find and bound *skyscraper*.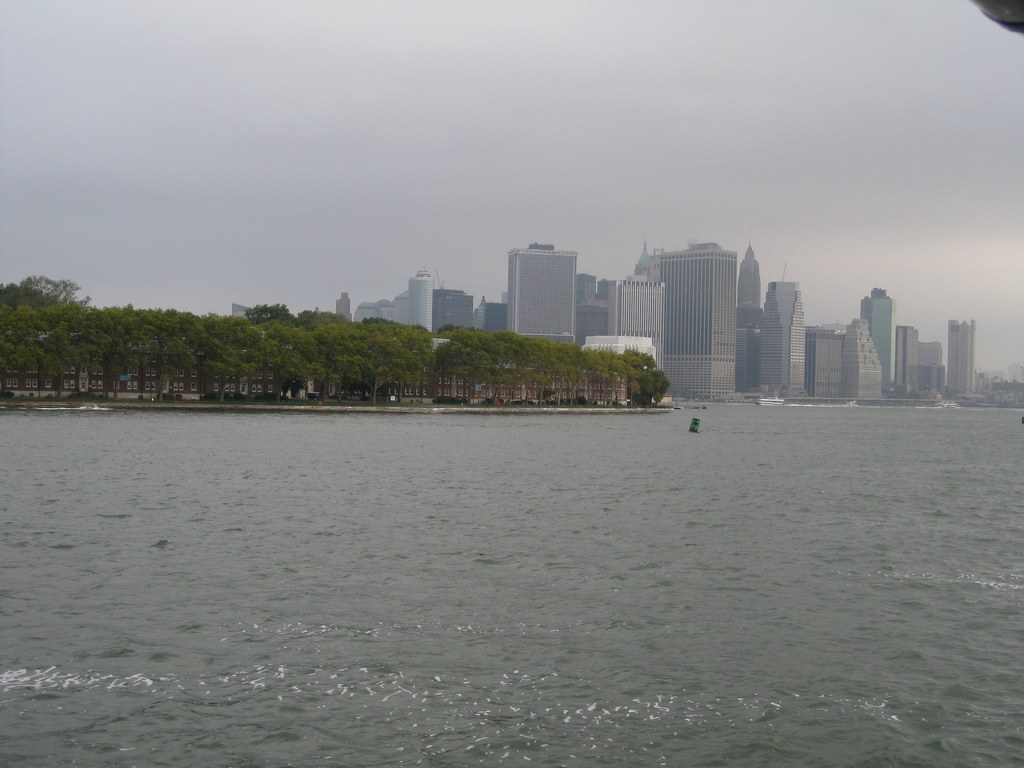
Bound: [left=858, top=282, right=895, bottom=380].
